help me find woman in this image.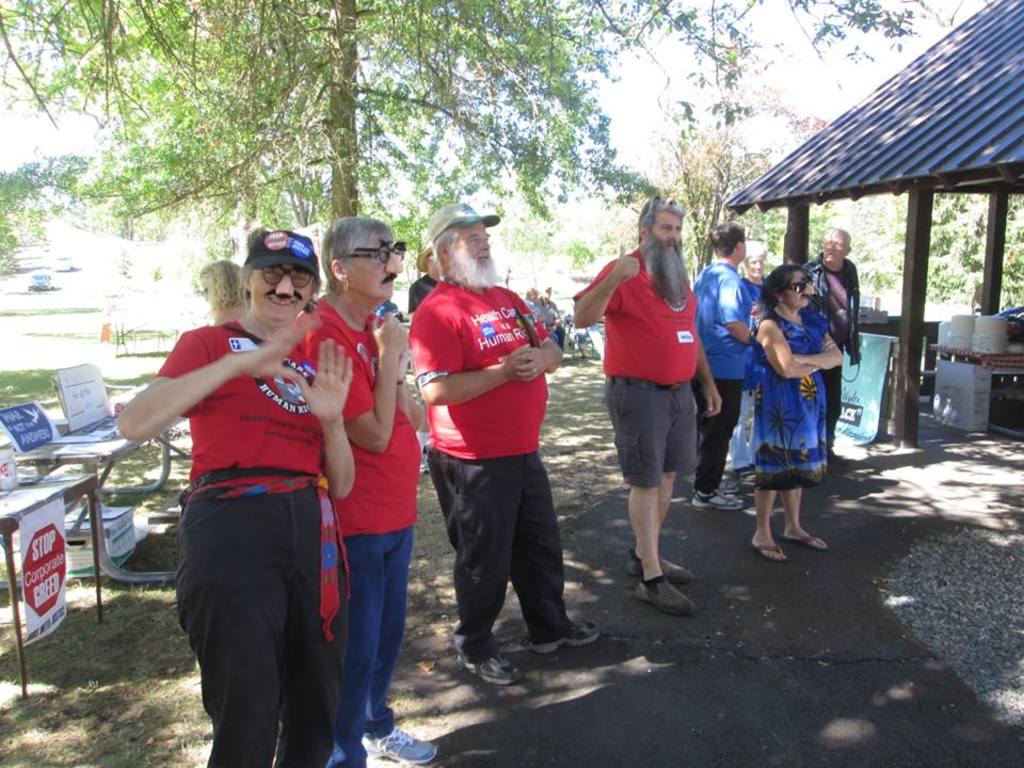
Found it: select_region(739, 250, 846, 564).
